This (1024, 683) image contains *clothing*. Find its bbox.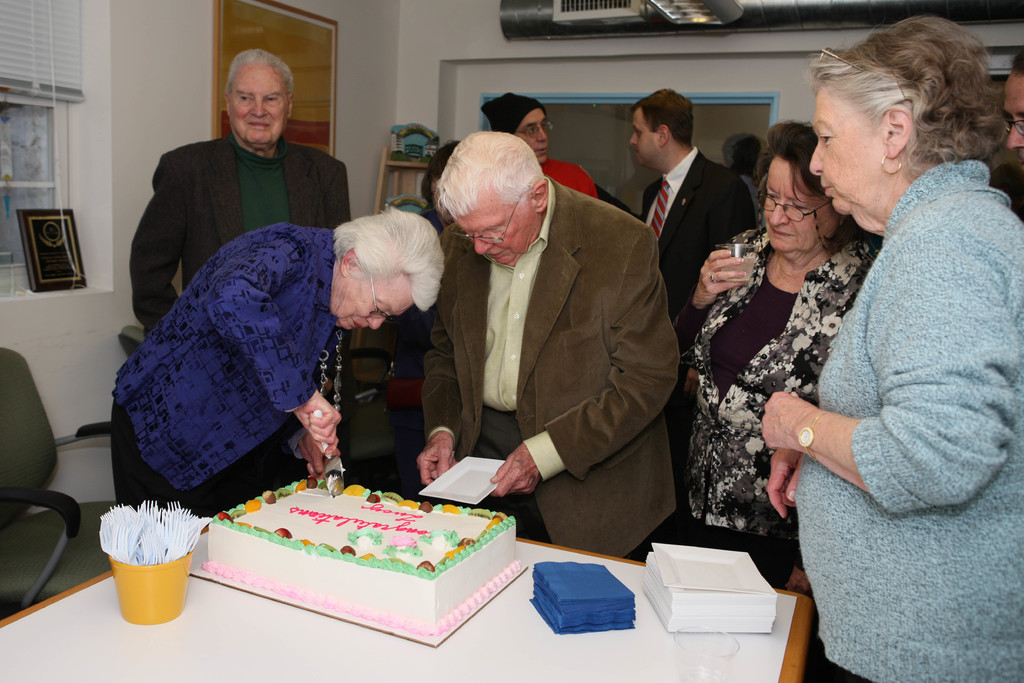
{"x1": 107, "y1": 224, "x2": 348, "y2": 511}.
